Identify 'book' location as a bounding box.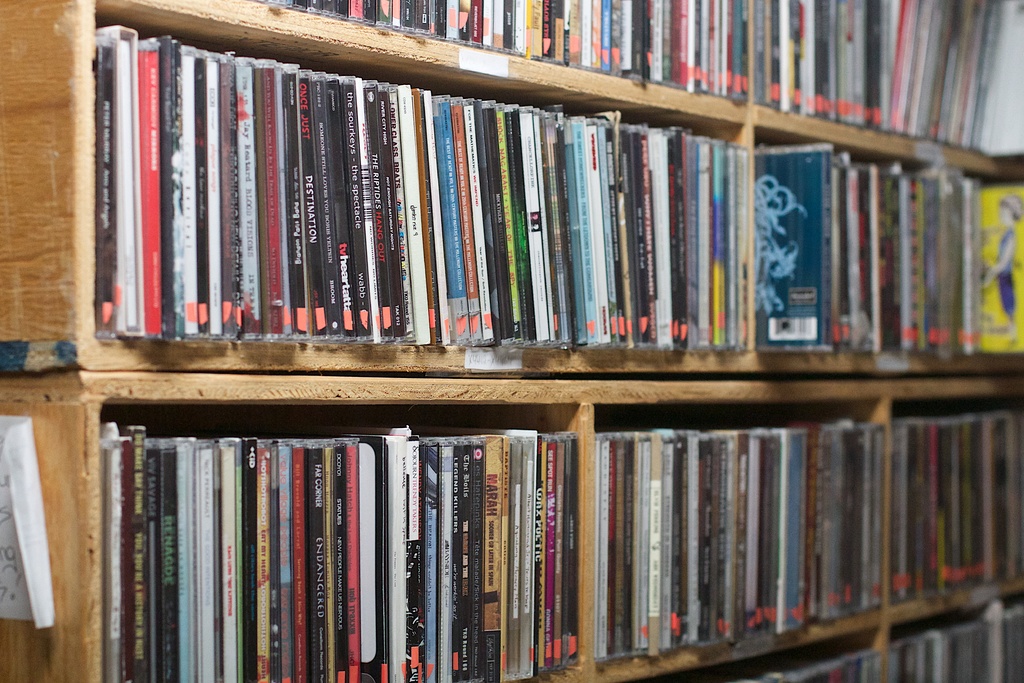
(351, 437, 410, 682).
